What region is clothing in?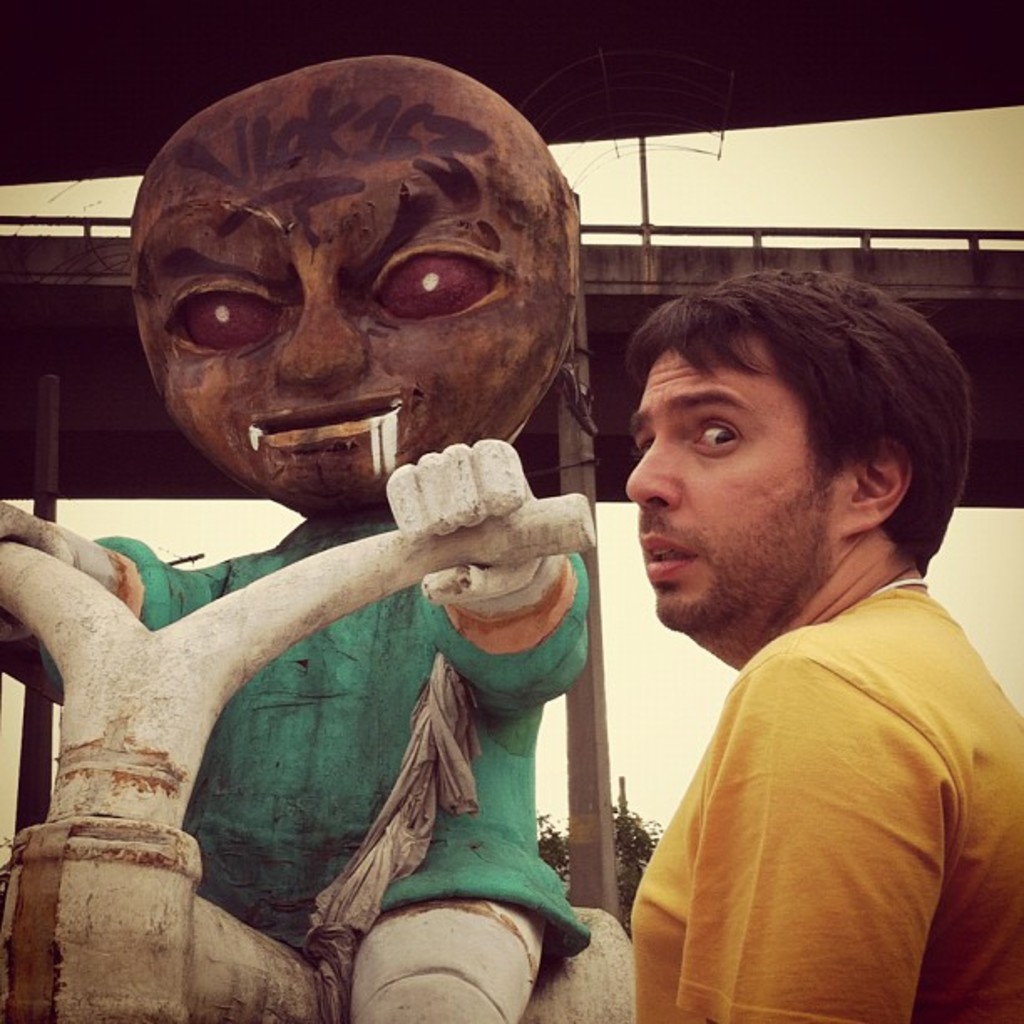
bbox=(631, 581, 1023, 1023).
